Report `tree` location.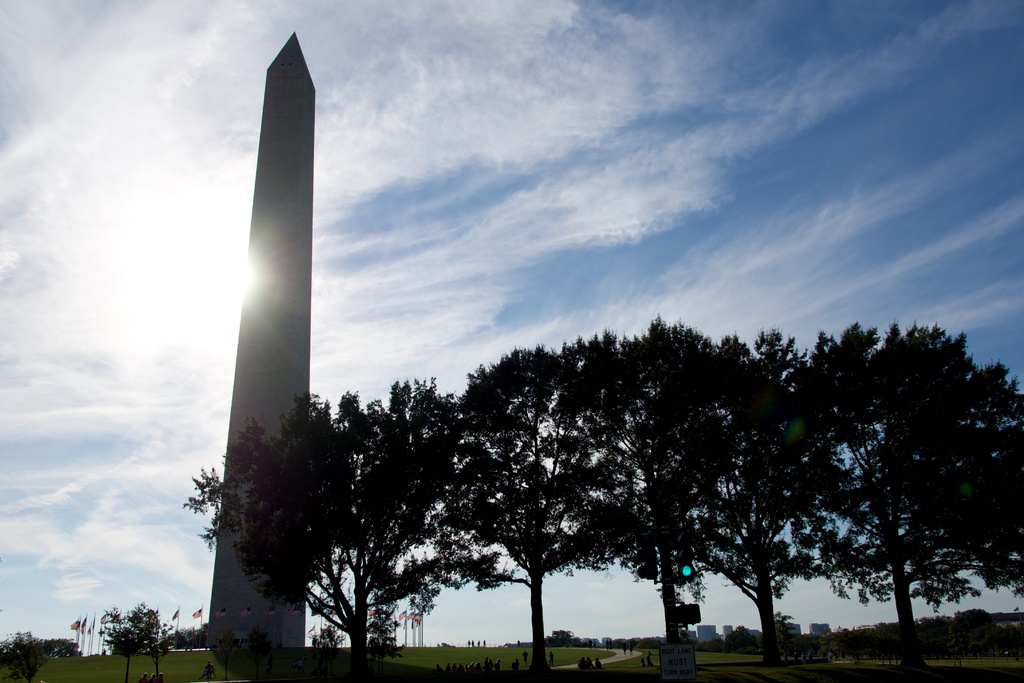
Report: (x1=131, y1=605, x2=184, y2=680).
